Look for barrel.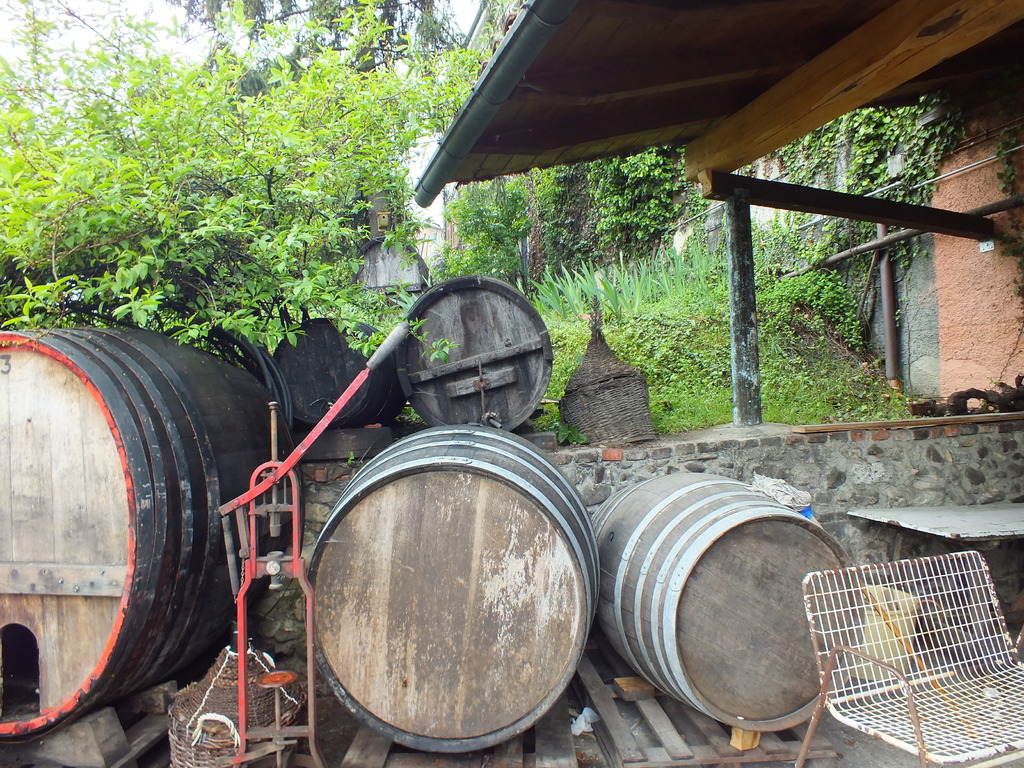
Found: [590,471,849,732].
